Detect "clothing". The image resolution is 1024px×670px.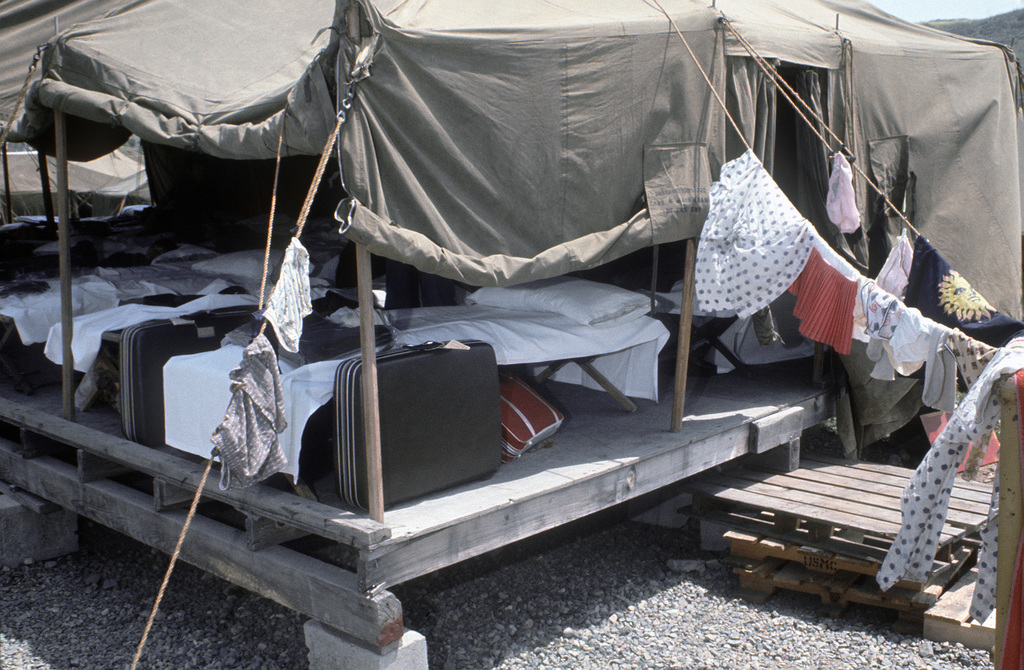
788, 249, 861, 357.
